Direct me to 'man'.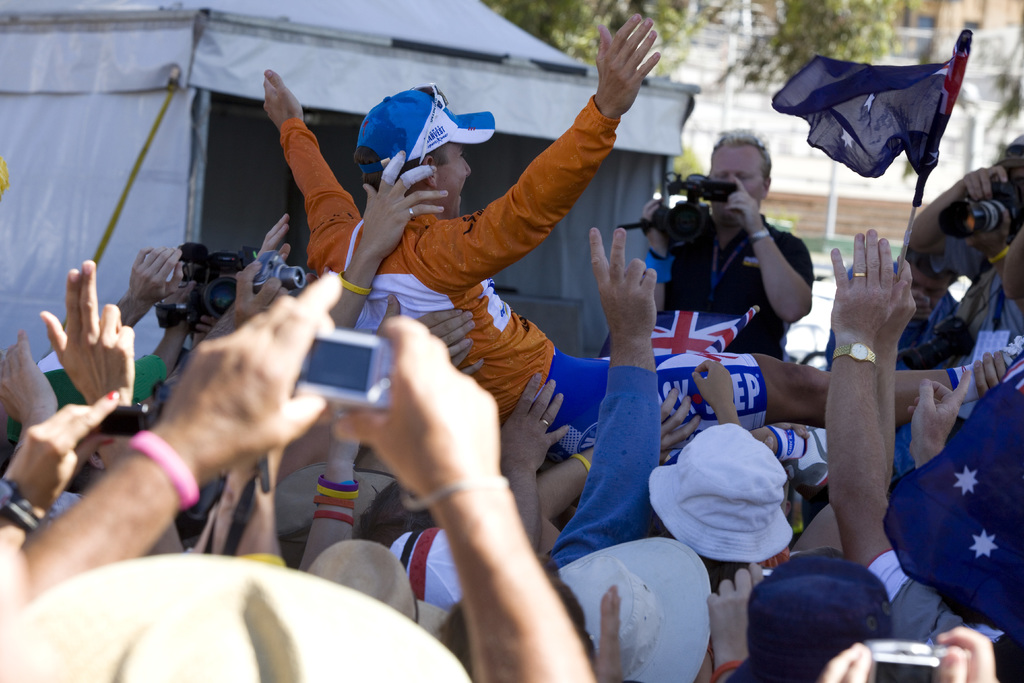
Direction: [x1=749, y1=237, x2=991, y2=395].
